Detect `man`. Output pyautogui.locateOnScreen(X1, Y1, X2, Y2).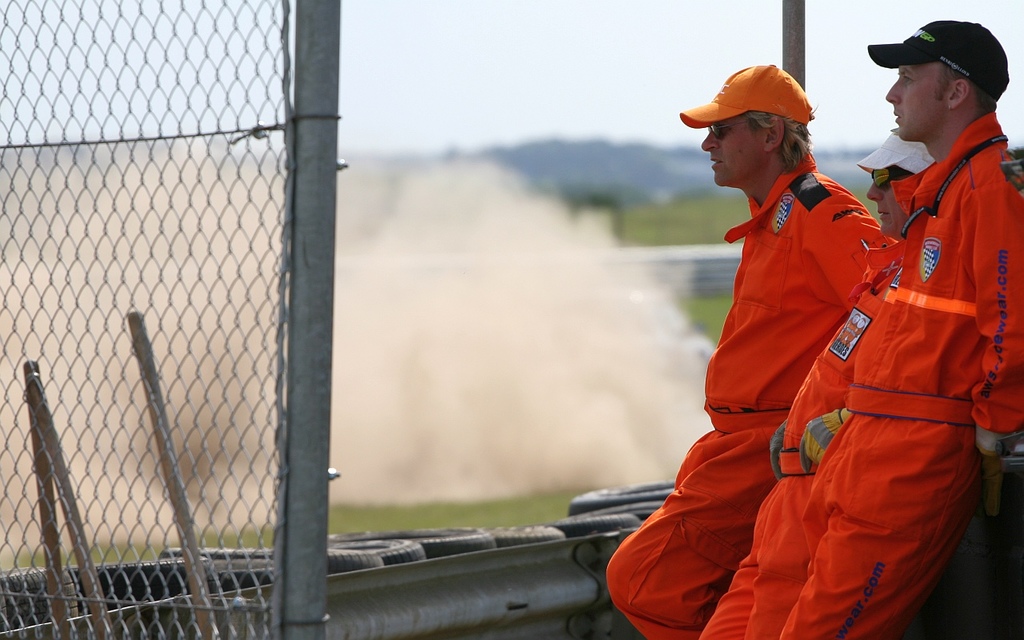
pyautogui.locateOnScreen(606, 64, 898, 639).
